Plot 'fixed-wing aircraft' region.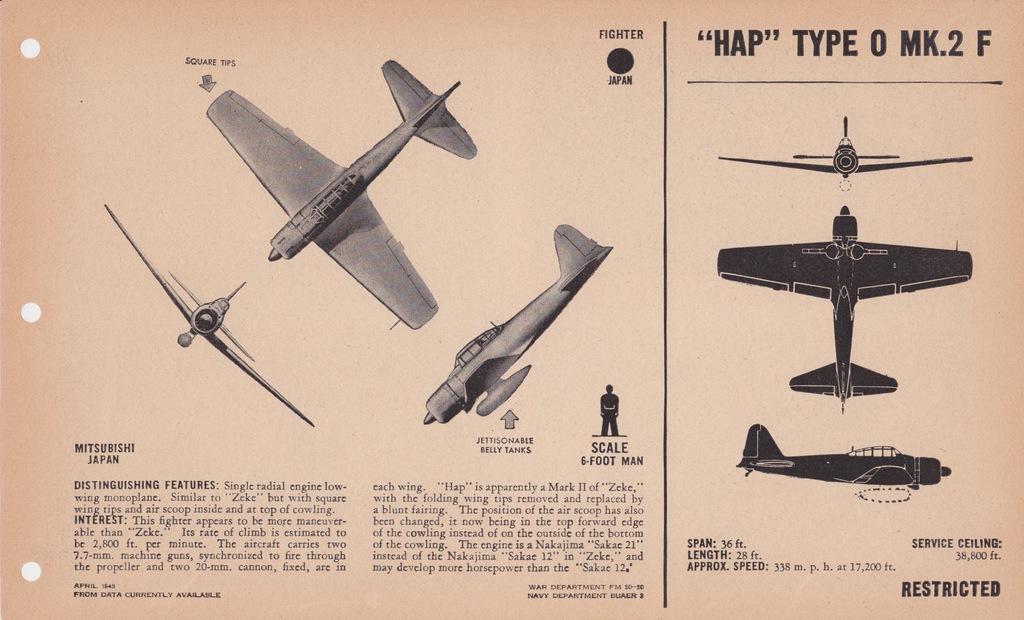
Plotted at bbox(208, 58, 484, 325).
